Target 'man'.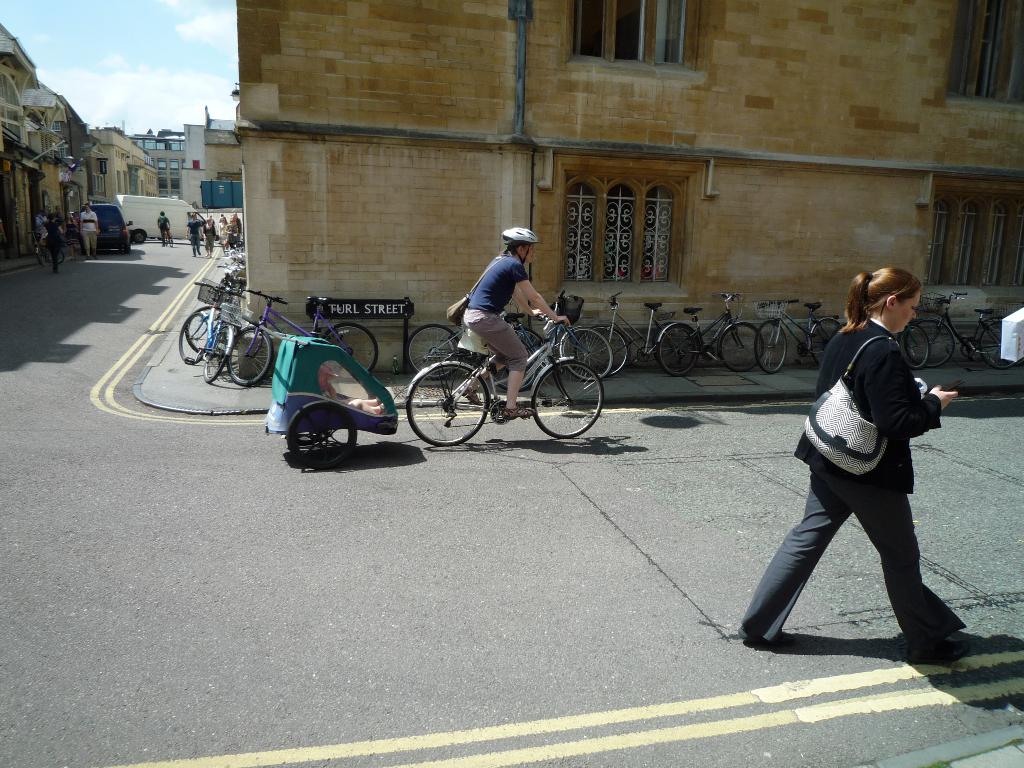
Target region: crop(154, 207, 174, 246).
